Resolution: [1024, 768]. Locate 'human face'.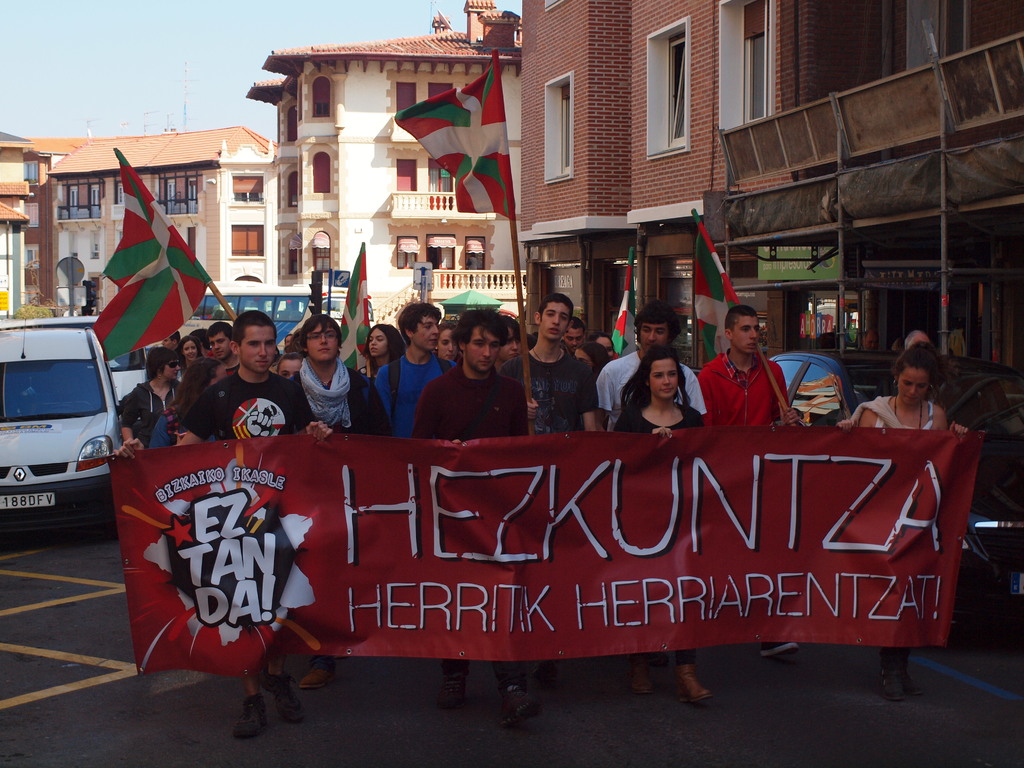
left=467, top=332, right=498, bottom=374.
